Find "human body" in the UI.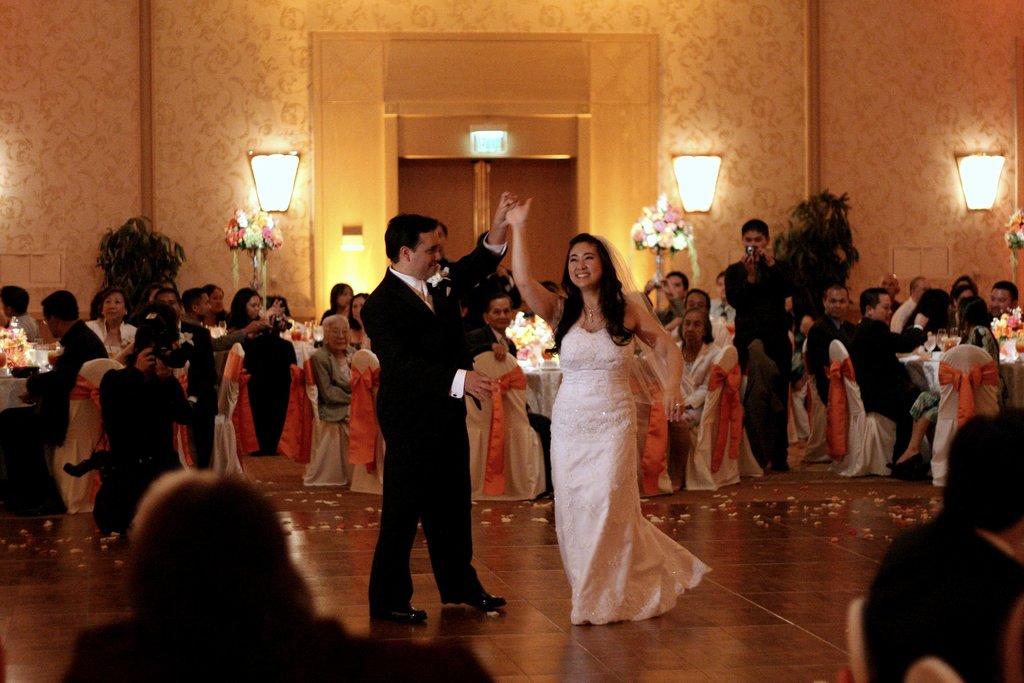
UI element at bbox(543, 217, 696, 621).
